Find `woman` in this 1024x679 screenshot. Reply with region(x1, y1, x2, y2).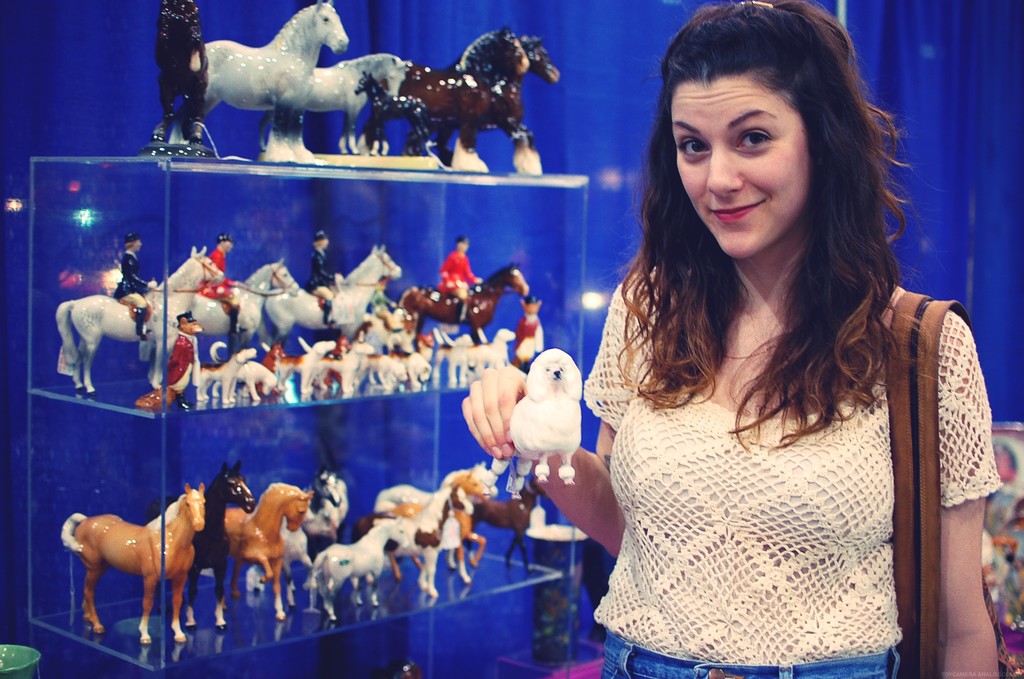
region(557, 6, 996, 678).
